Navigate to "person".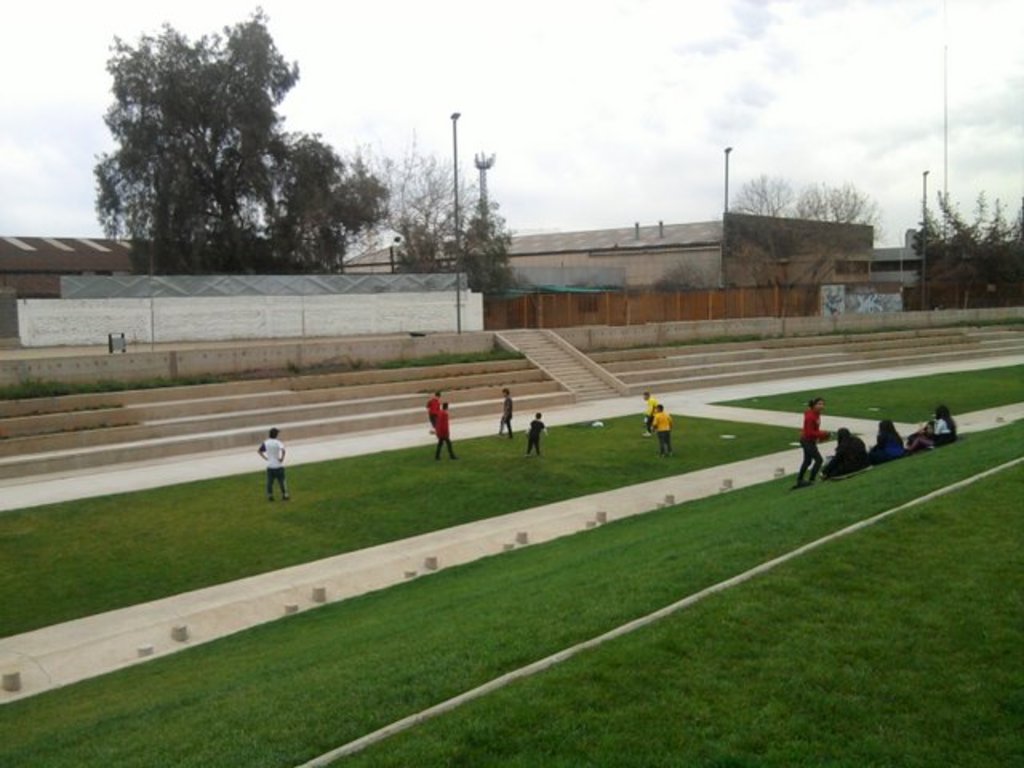
Navigation target: region(797, 394, 830, 490).
